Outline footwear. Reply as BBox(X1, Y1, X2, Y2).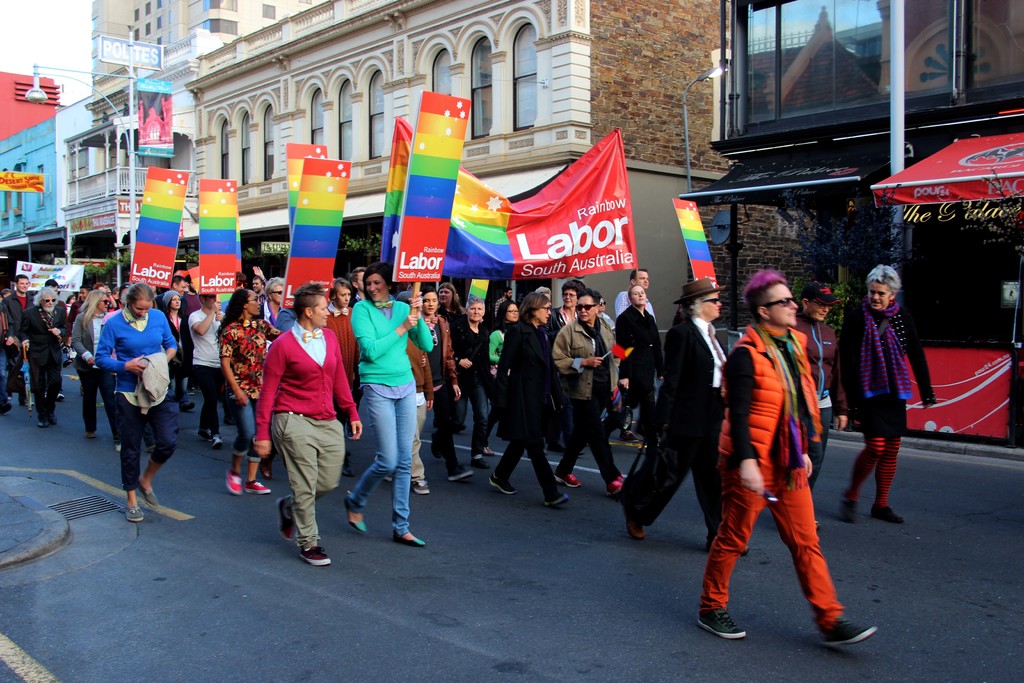
BBox(333, 448, 348, 473).
